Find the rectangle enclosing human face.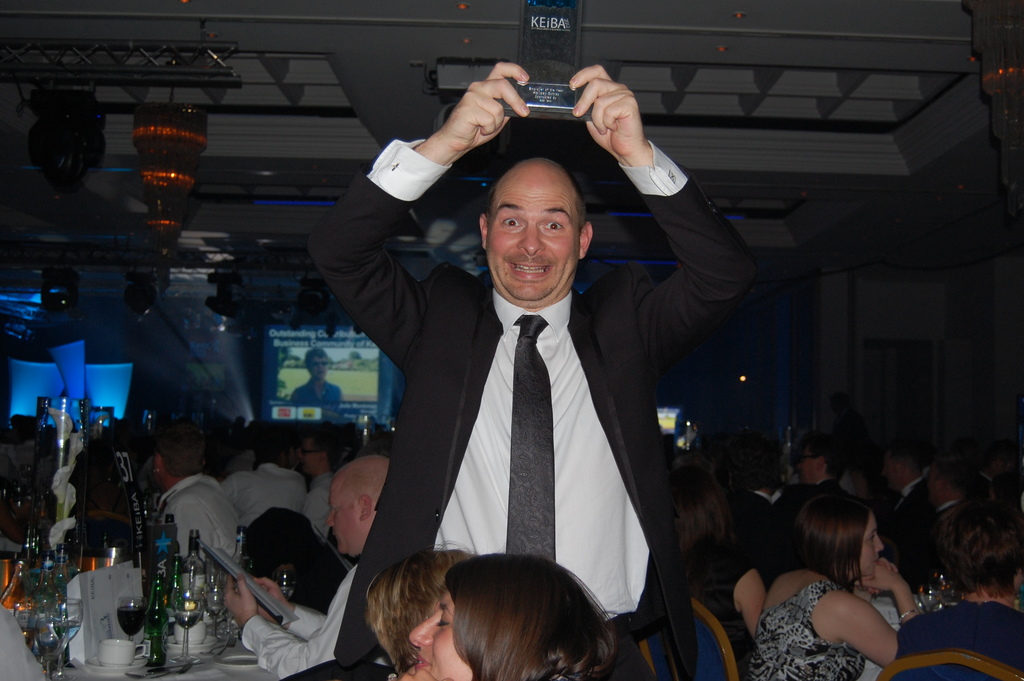
bbox(858, 513, 883, 578).
